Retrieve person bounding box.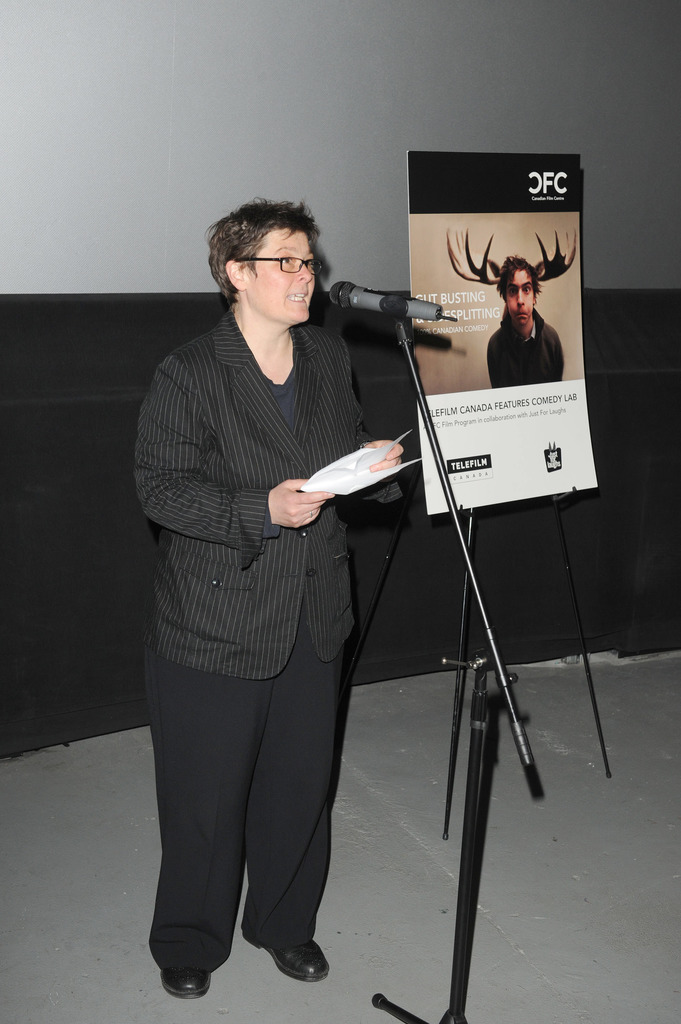
Bounding box: [left=134, top=190, right=386, bottom=995].
